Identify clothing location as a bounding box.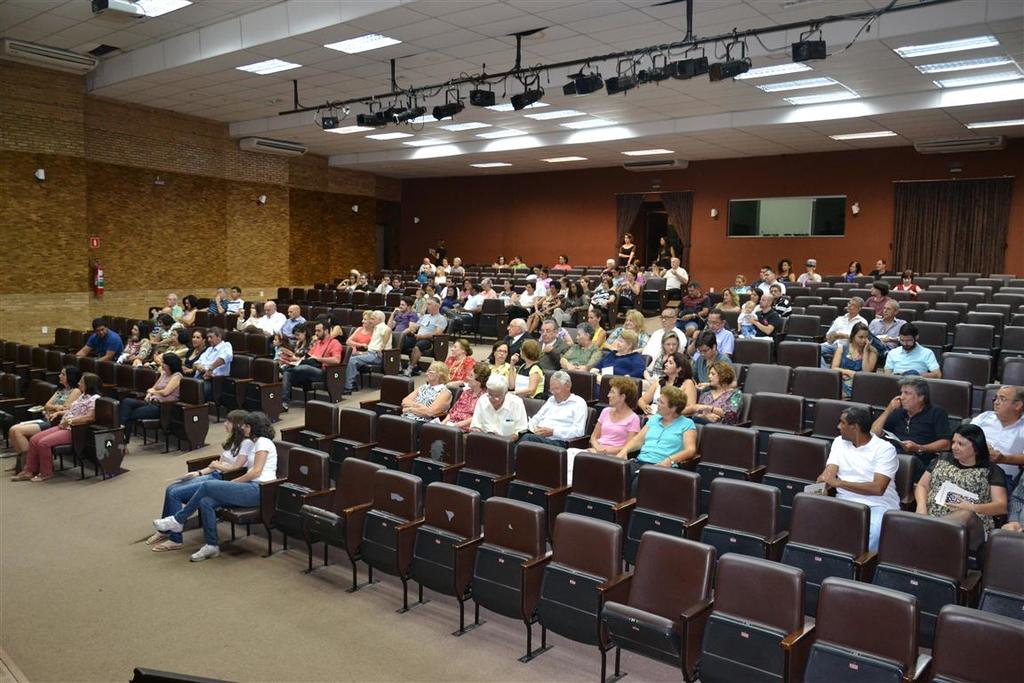
(85, 326, 125, 361).
